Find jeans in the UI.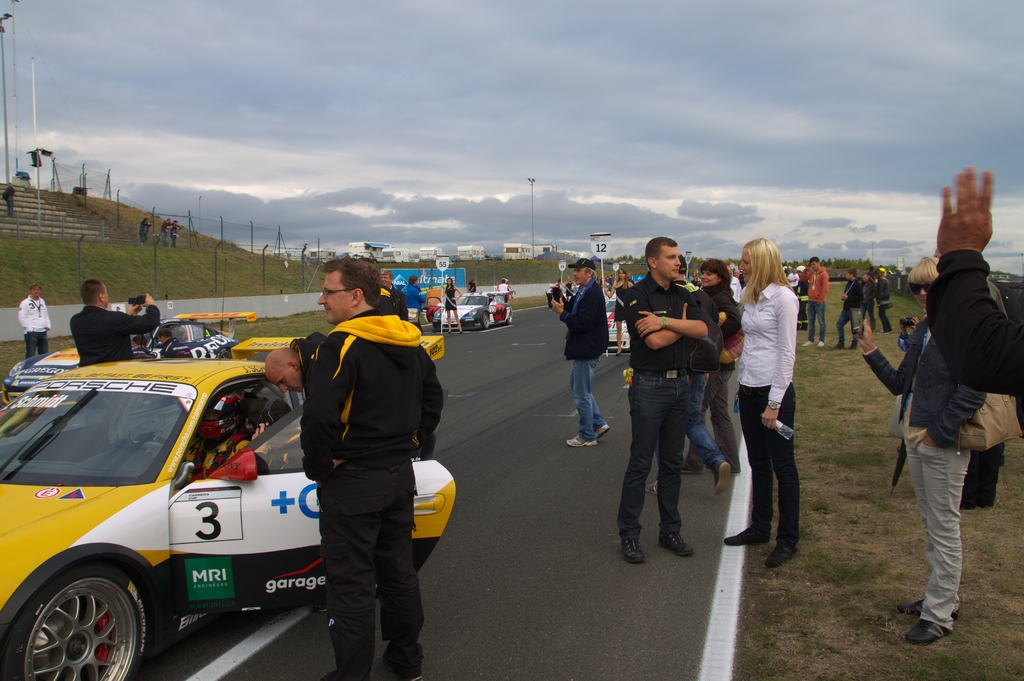
UI element at bbox=(545, 292, 554, 308).
